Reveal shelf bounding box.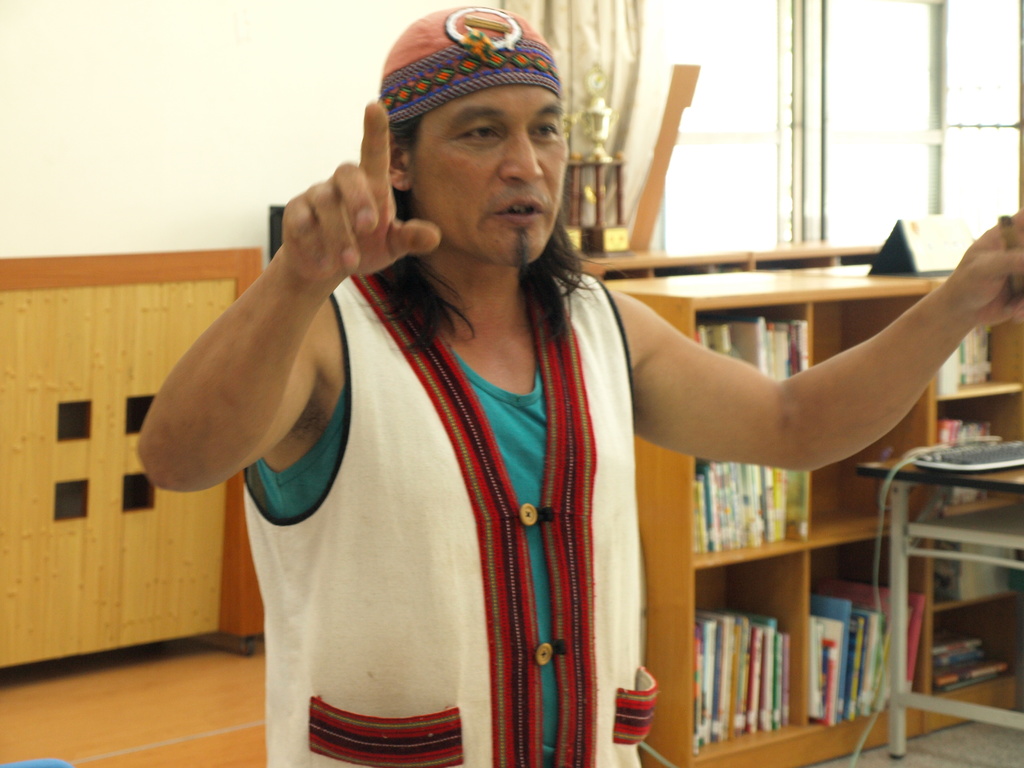
Revealed: BBox(598, 266, 942, 767).
